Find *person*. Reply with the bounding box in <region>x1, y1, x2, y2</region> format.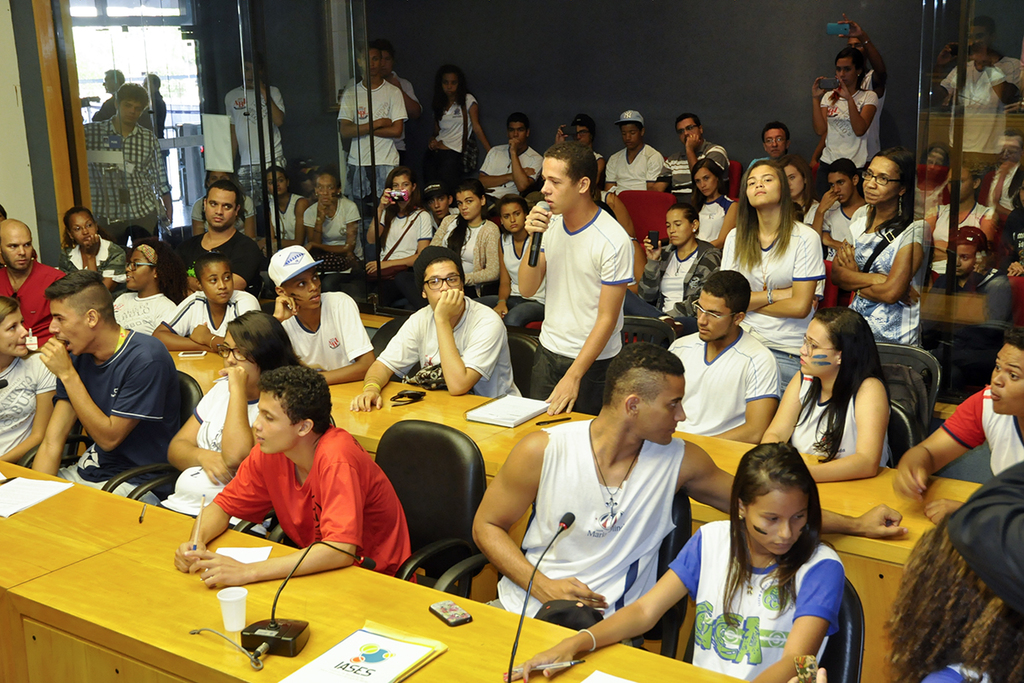
<region>365, 161, 431, 320</region>.
